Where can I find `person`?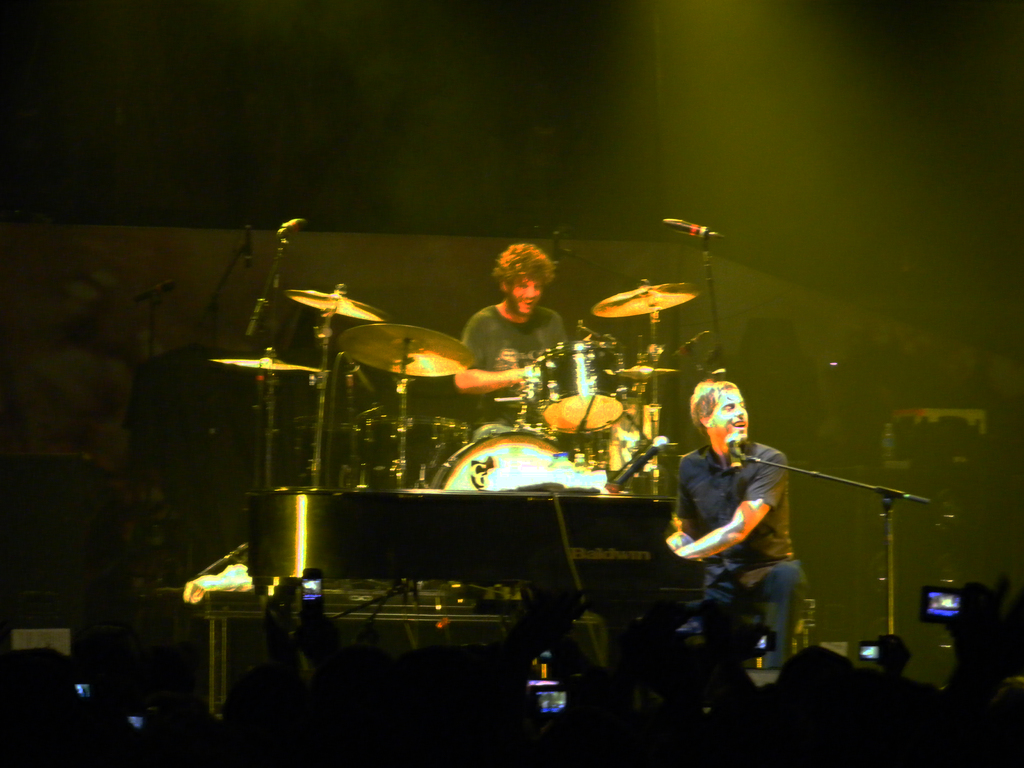
You can find it at region(449, 243, 567, 444).
